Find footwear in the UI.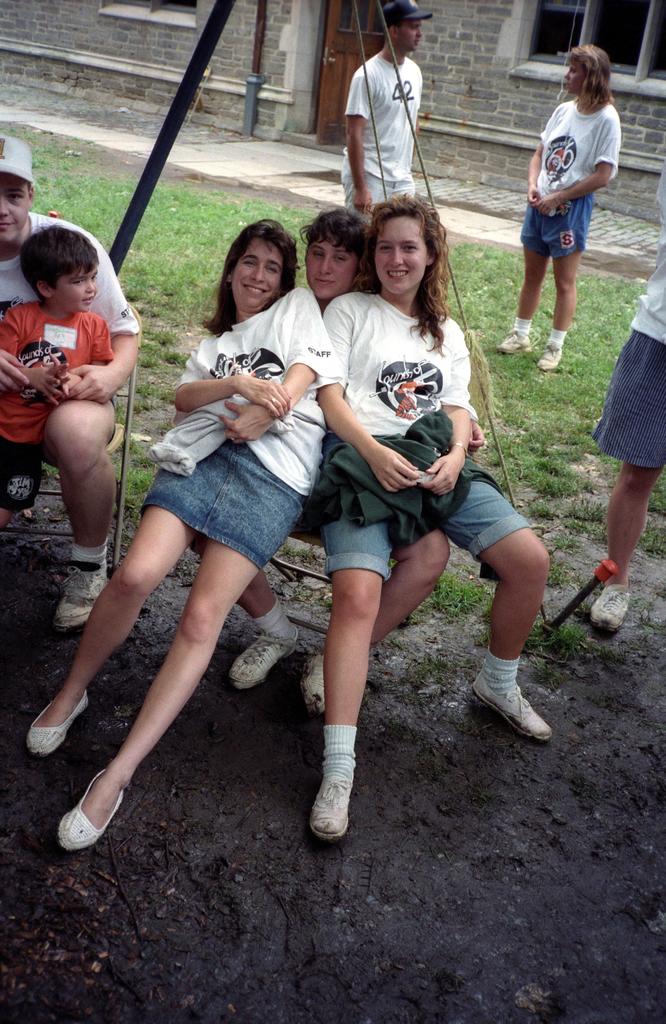
UI element at box(499, 330, 530, 355).
